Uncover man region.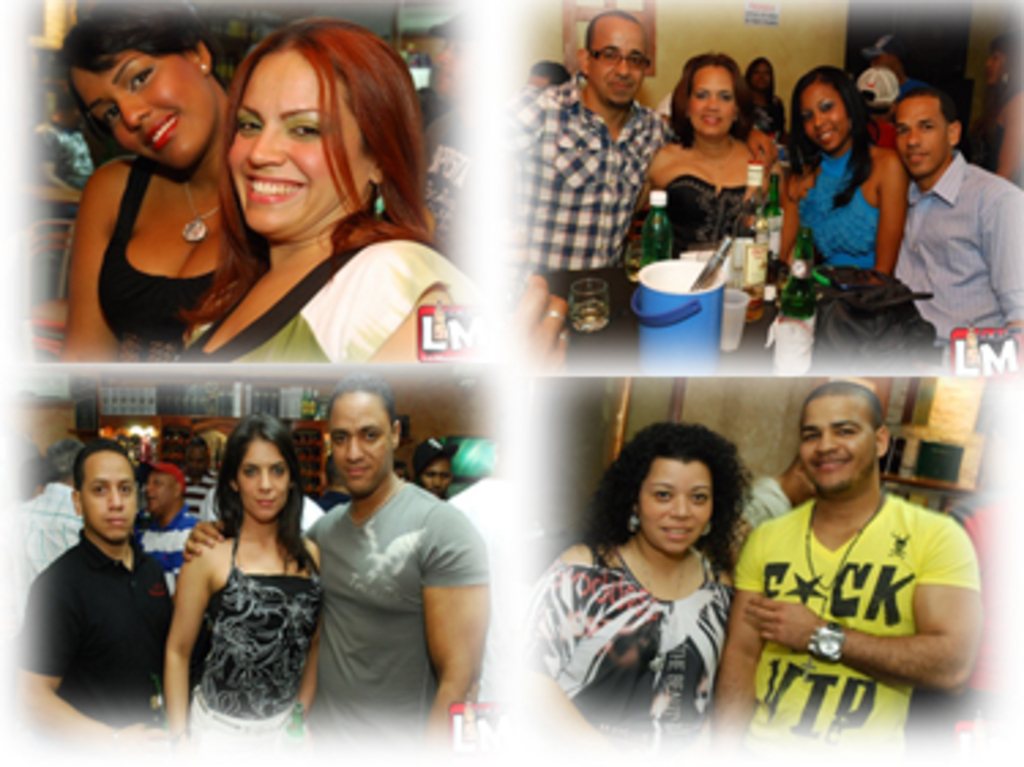
Uncovered: 418,434,461,505.
